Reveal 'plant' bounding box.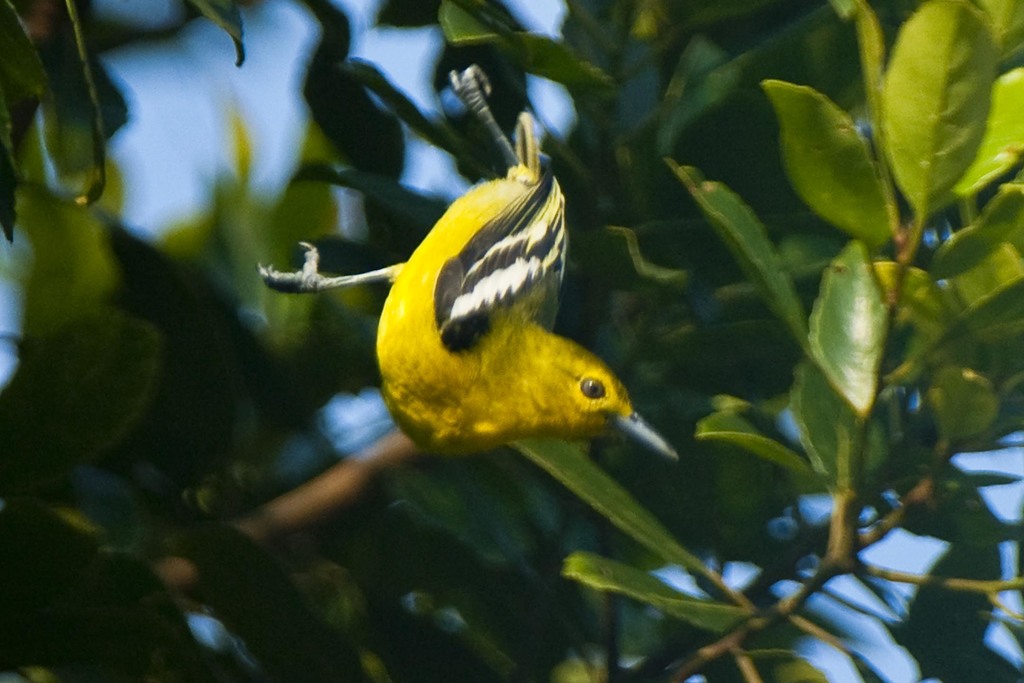
Revealed: (x1=0, y1=0, x2=1023, y2=682).
